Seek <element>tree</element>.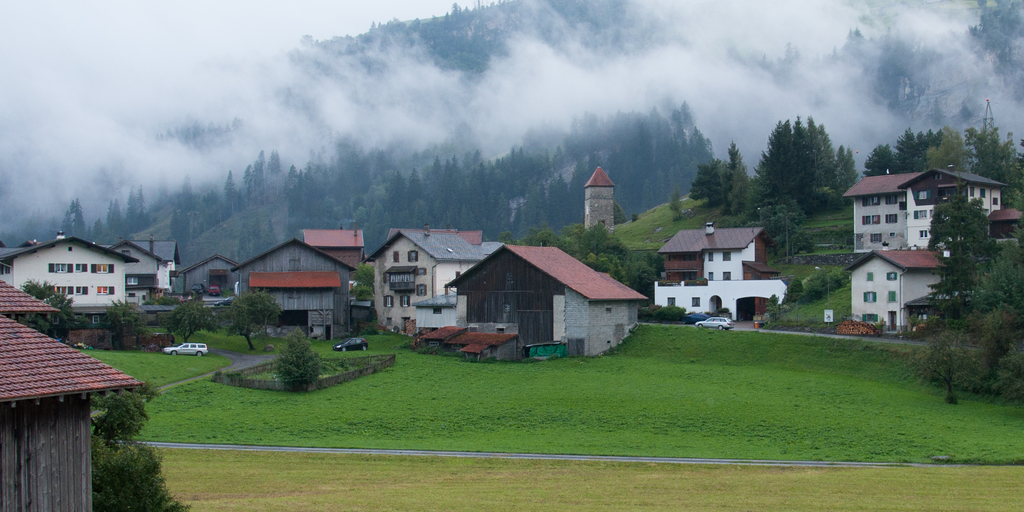
(left=218, top=289, right=283, bottom=355).
